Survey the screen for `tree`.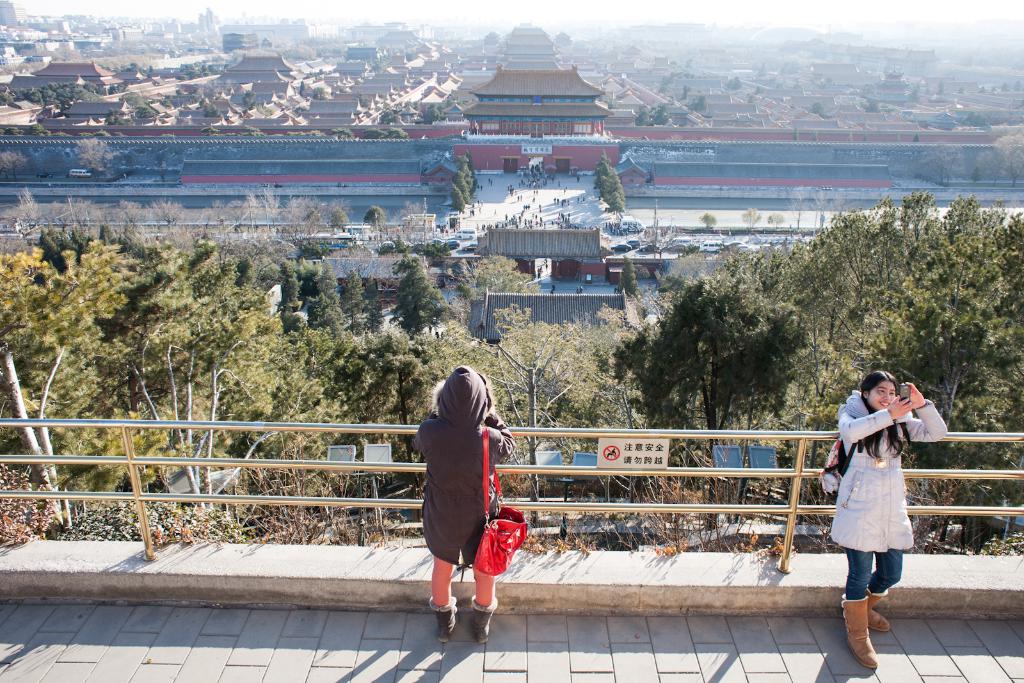
Survey found: crop(0, 150, 27, 179).
